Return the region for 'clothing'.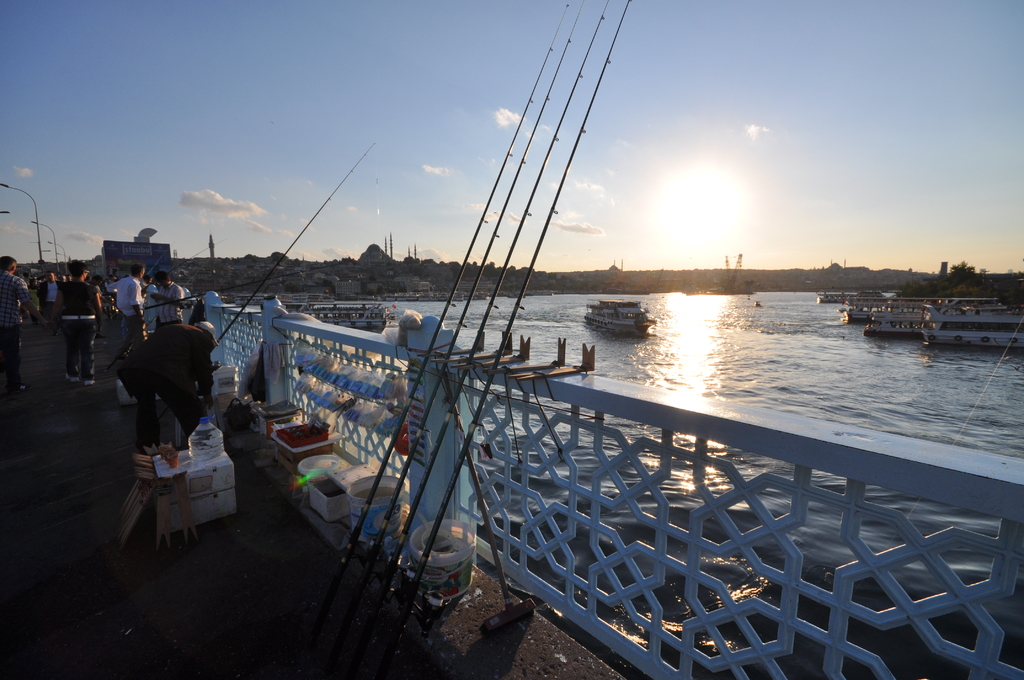
rect(107, 300, 212, 468).
